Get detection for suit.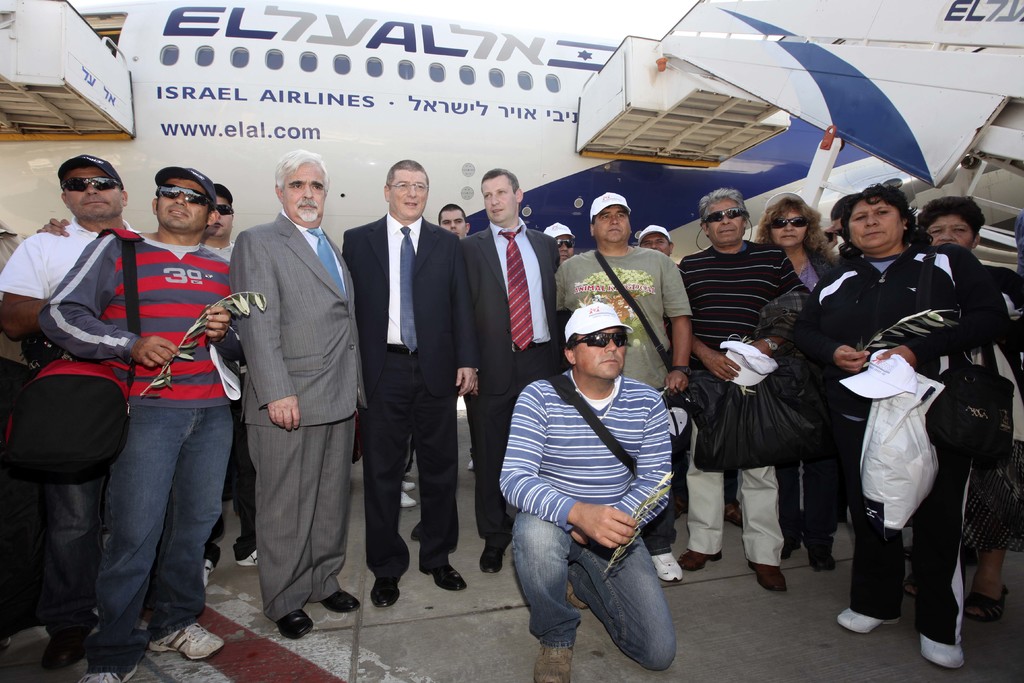
Detection: x1=234, y1=211, x2=363, y2=620.
